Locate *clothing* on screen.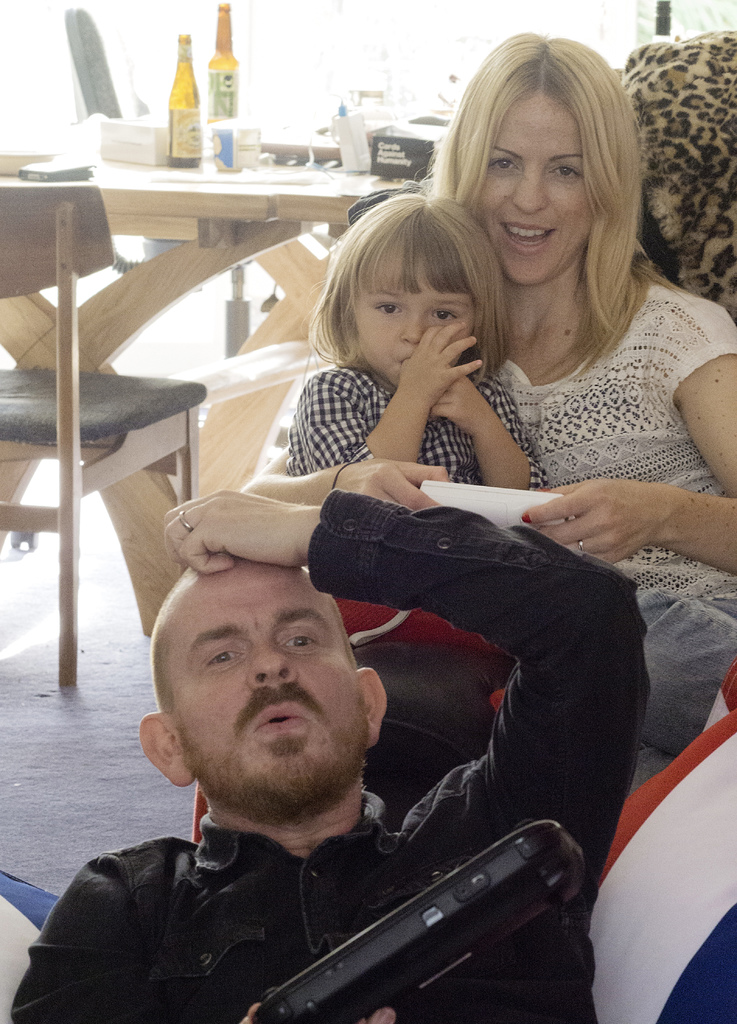
On screen at locate(16, 701, 578, 1014).
